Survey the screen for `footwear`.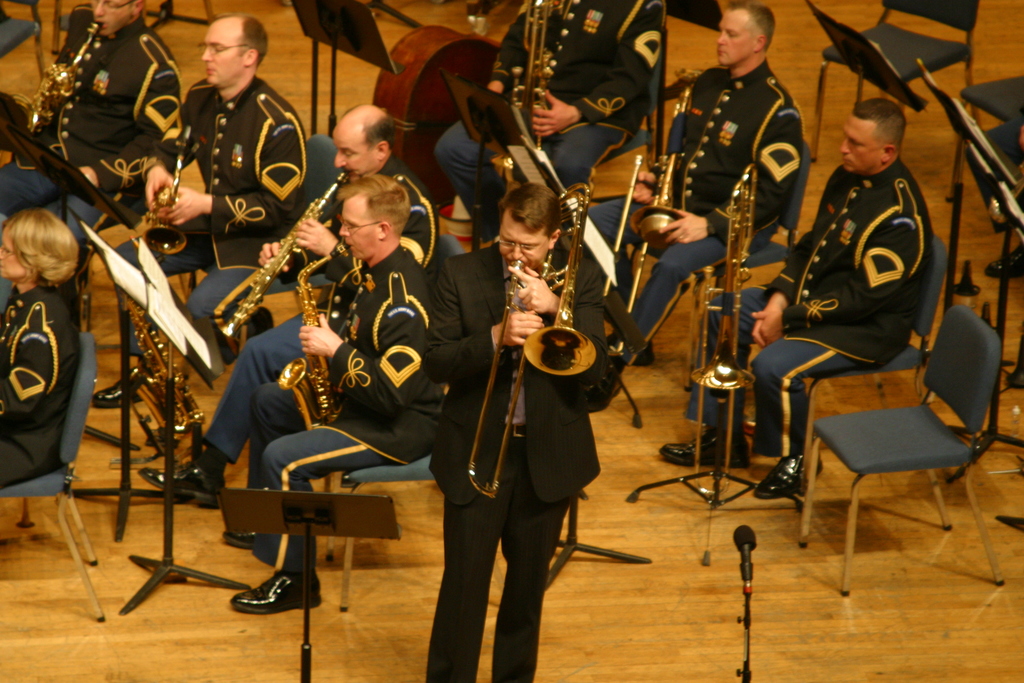
Survey found: 754/446/828/495.
